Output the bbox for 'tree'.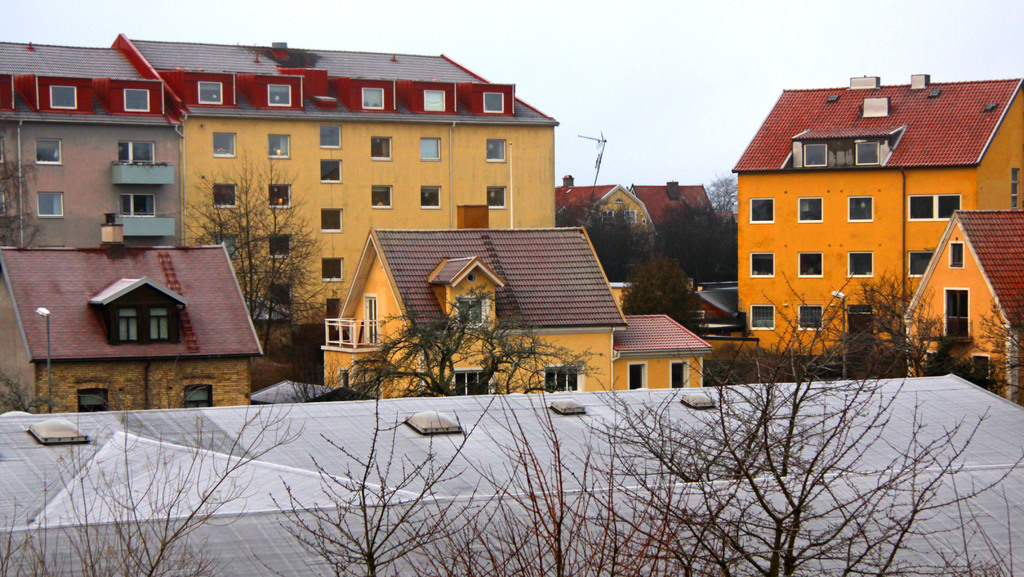
l=620, t=252, r=709, b=340.
